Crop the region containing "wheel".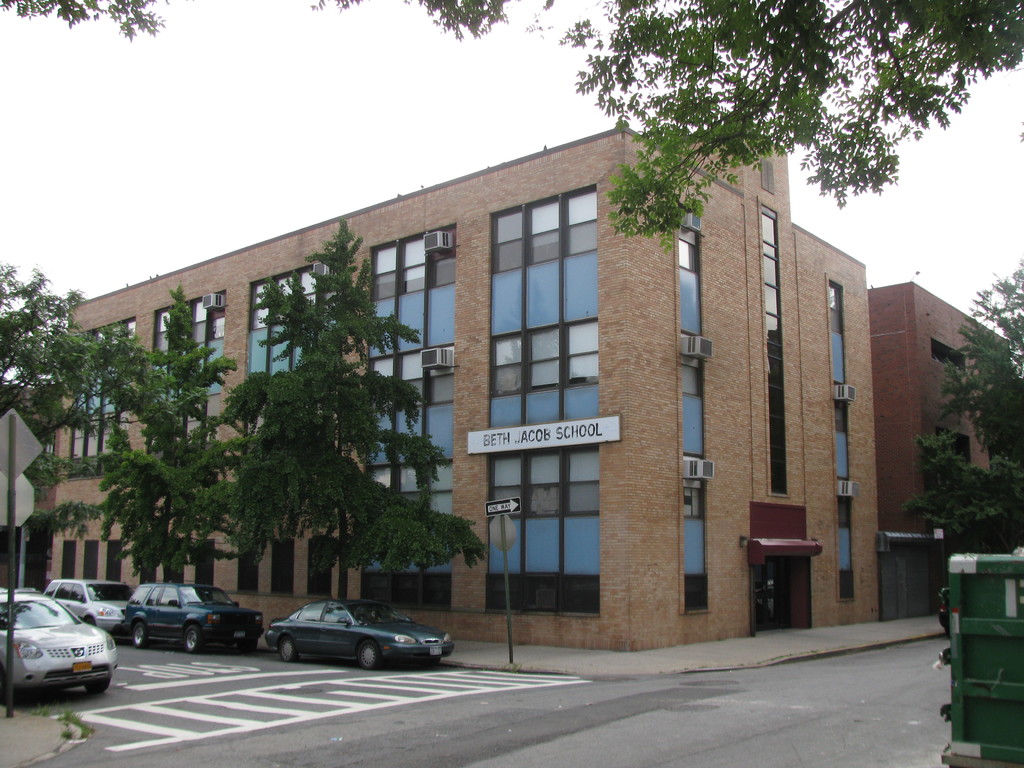
Crop region: 236:632:259:660.
